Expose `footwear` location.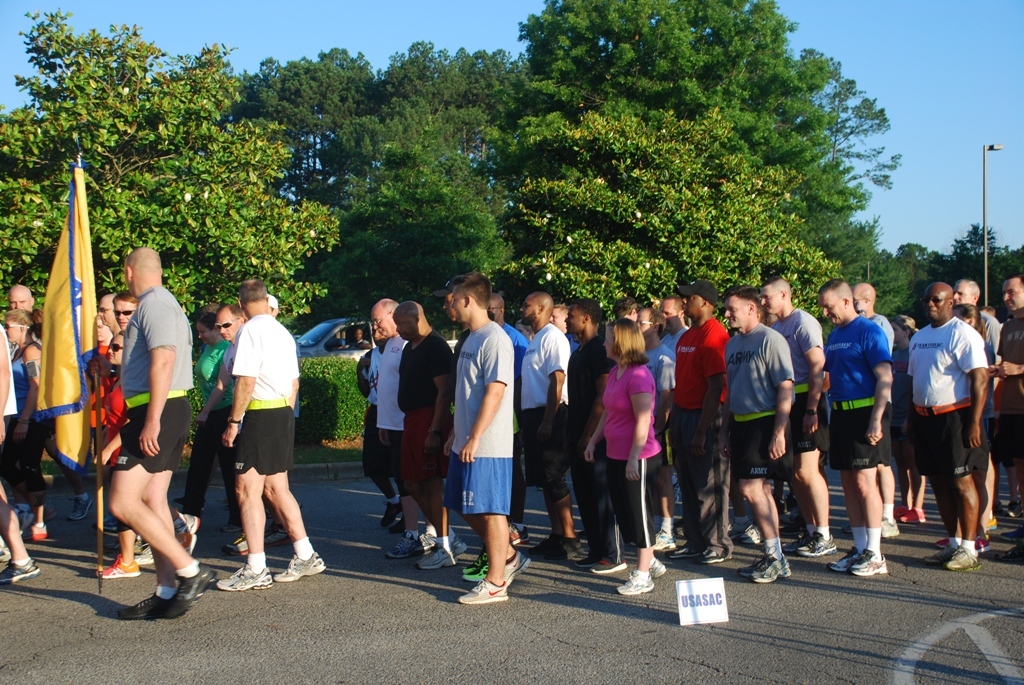
Exposed at <bbox>173, 509, 193, 543</bbox>.
